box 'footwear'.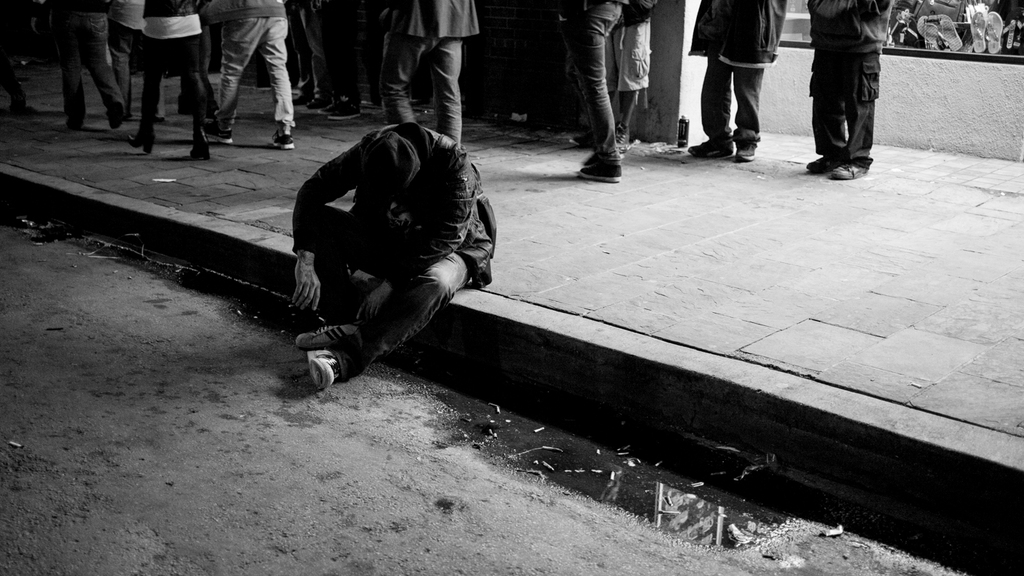
crop(311, 352, 341, 385).
